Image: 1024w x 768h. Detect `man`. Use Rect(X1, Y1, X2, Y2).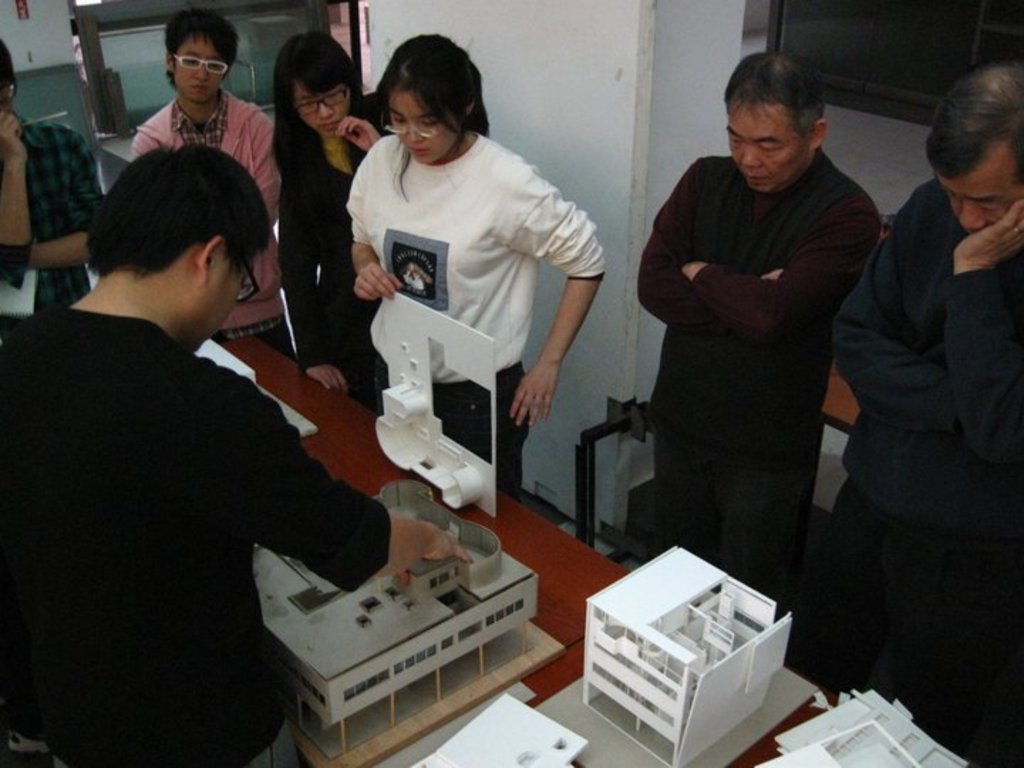
Rect(0, 141, 474, 767).
